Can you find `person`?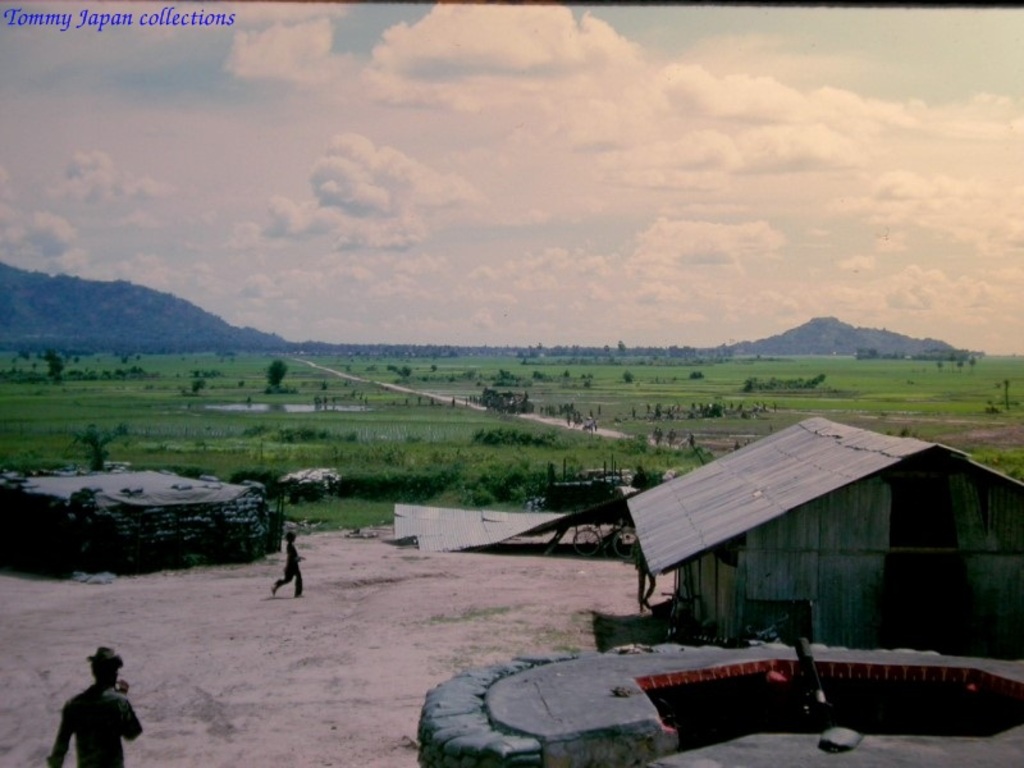
Yes, bounding box: [632, 547, 658, 612].
